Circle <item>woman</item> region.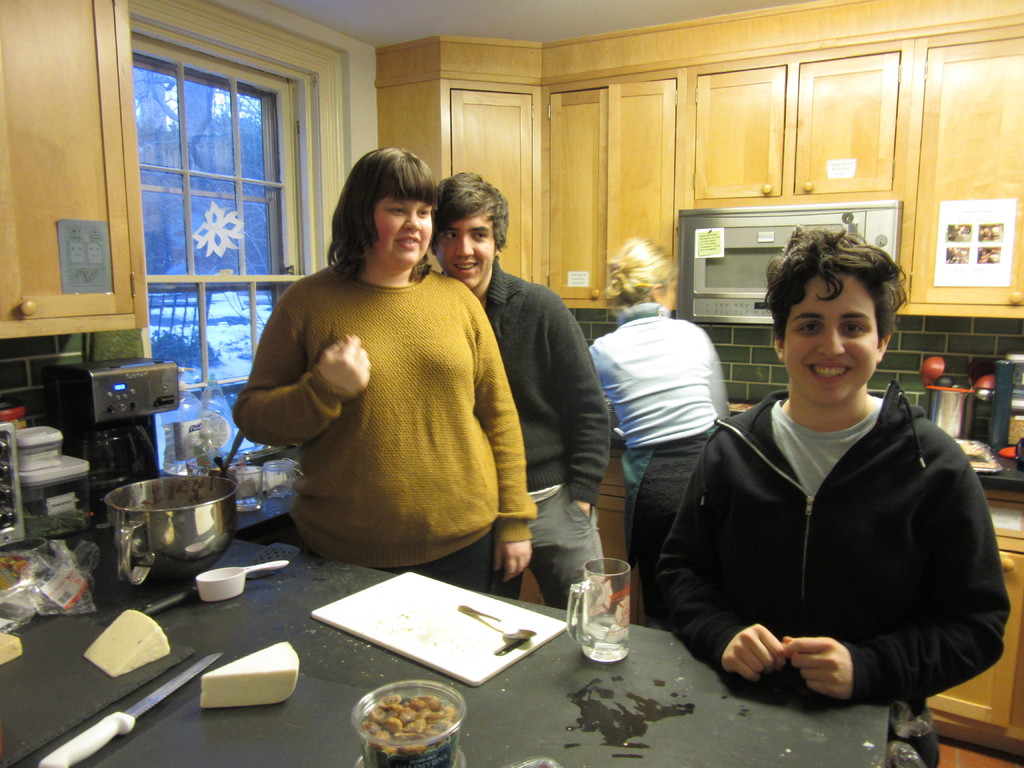
Region: box=[657, 225, 1011, 767].
